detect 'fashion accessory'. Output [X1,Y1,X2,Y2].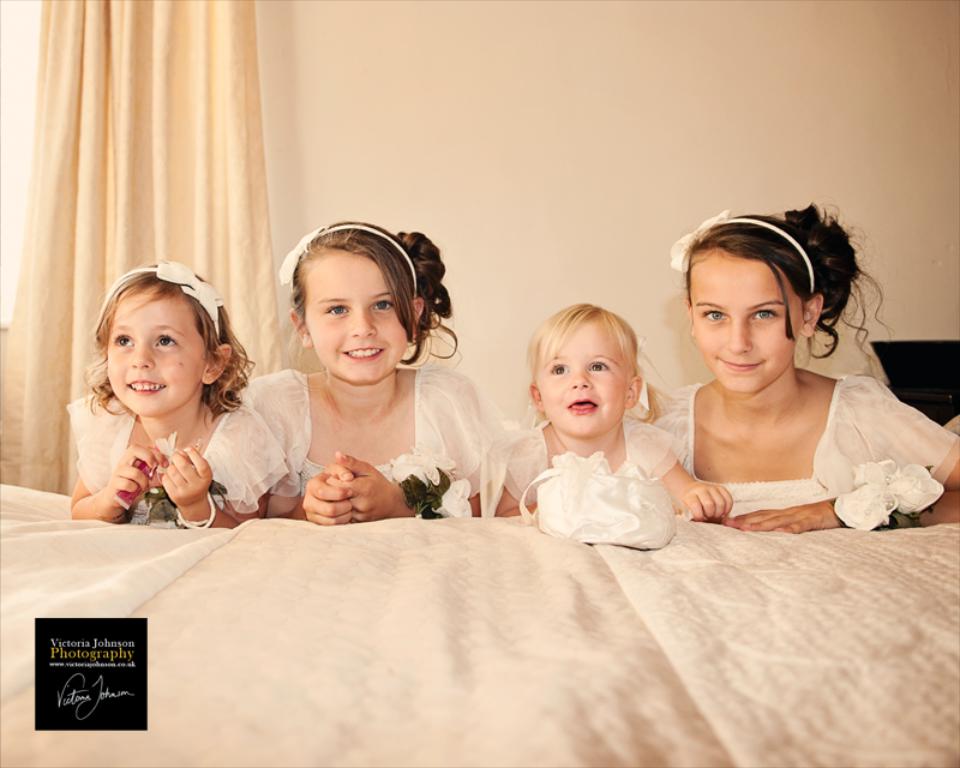
[668,211,815,293].
